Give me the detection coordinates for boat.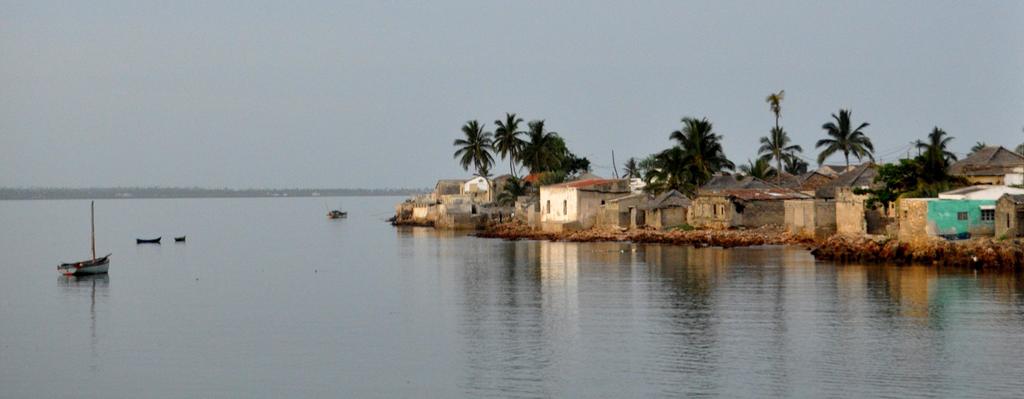
locate(325, 207, 350, 223).
